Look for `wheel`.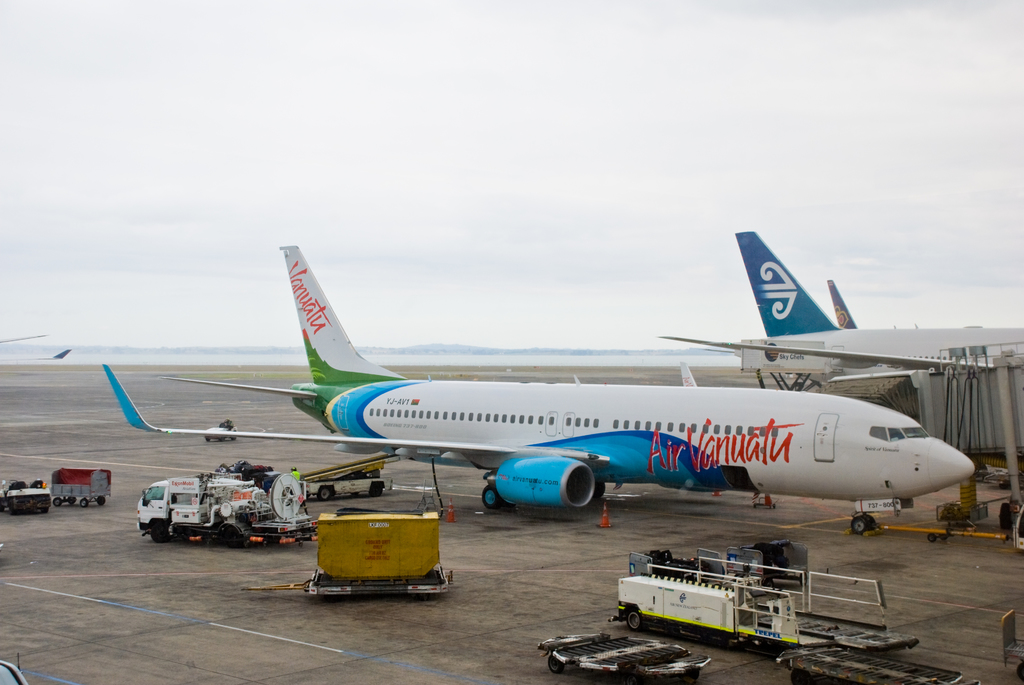
Found: {"left": 865, "top": 514, "right": 875, "bottom": 530}.
